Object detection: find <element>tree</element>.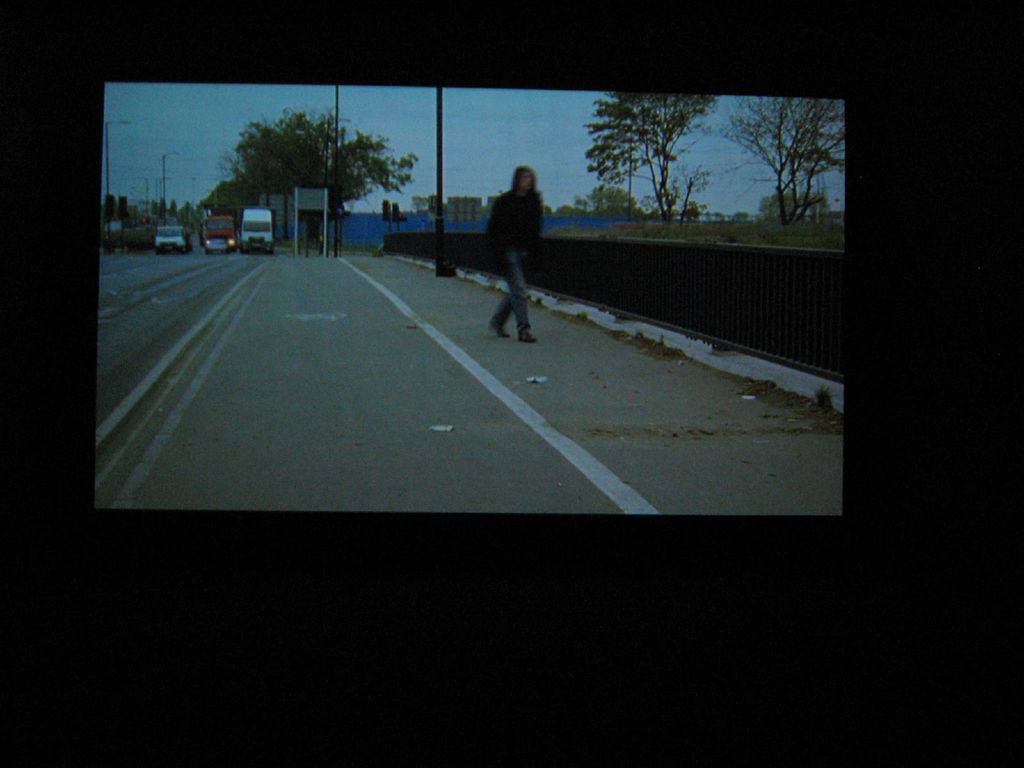
Rect(578, 181, 646, 220).
